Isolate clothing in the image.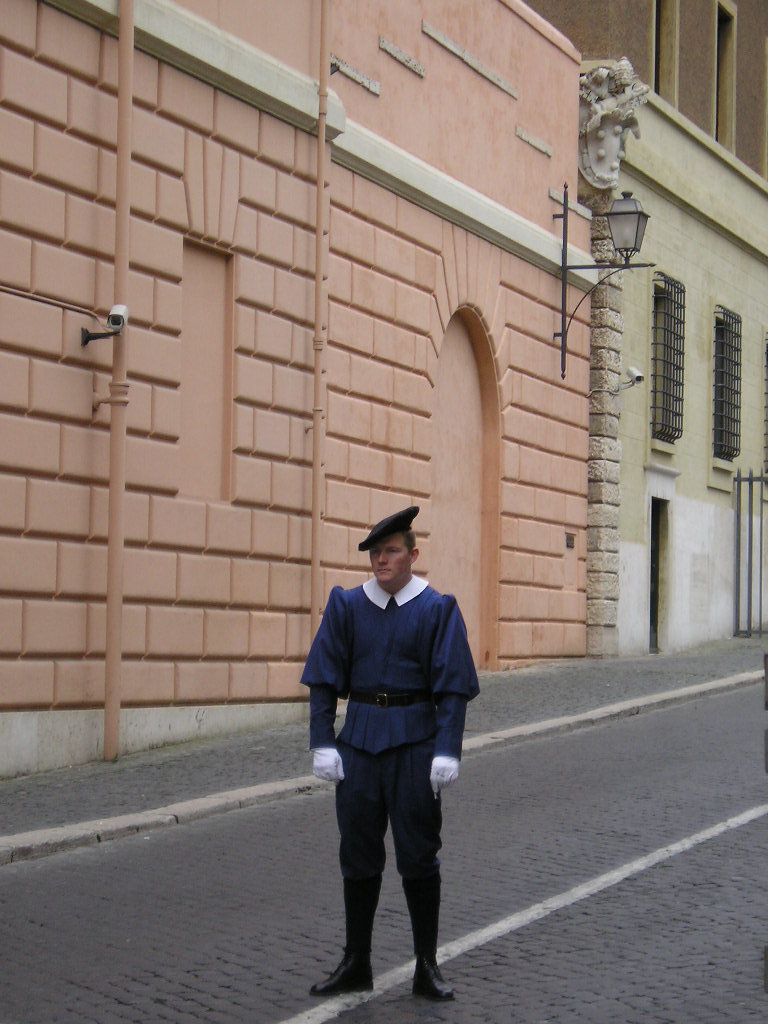
Isolated region: Rect(297, 536, 485, 949).
